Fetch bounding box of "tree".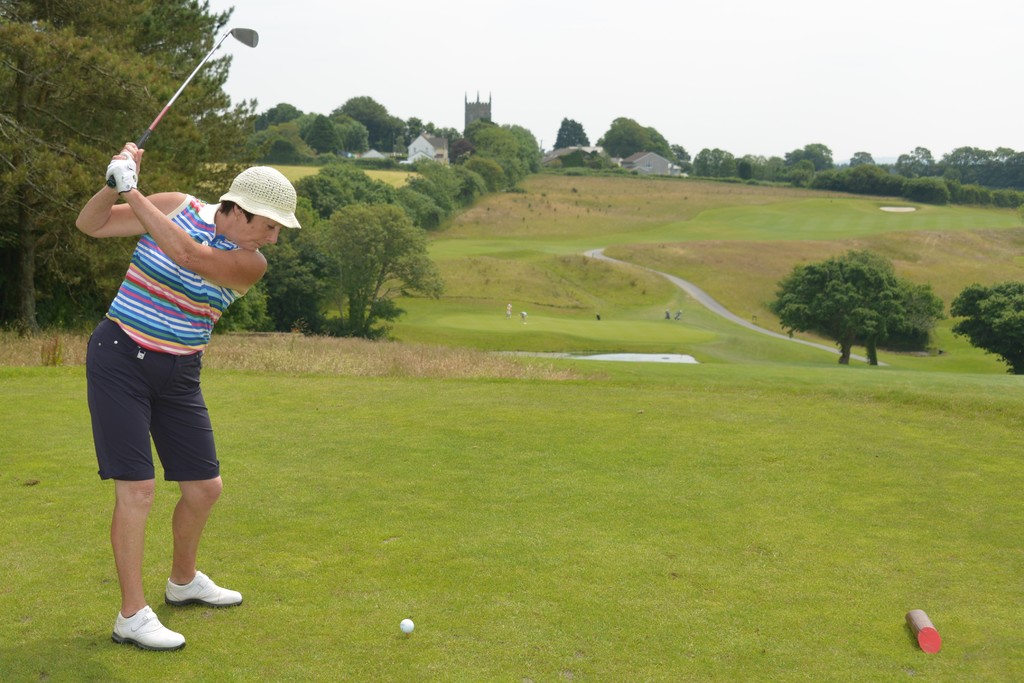
Bbox: {"x1": 0, "y1": 0, "x2": 247, "y2": 352}.
